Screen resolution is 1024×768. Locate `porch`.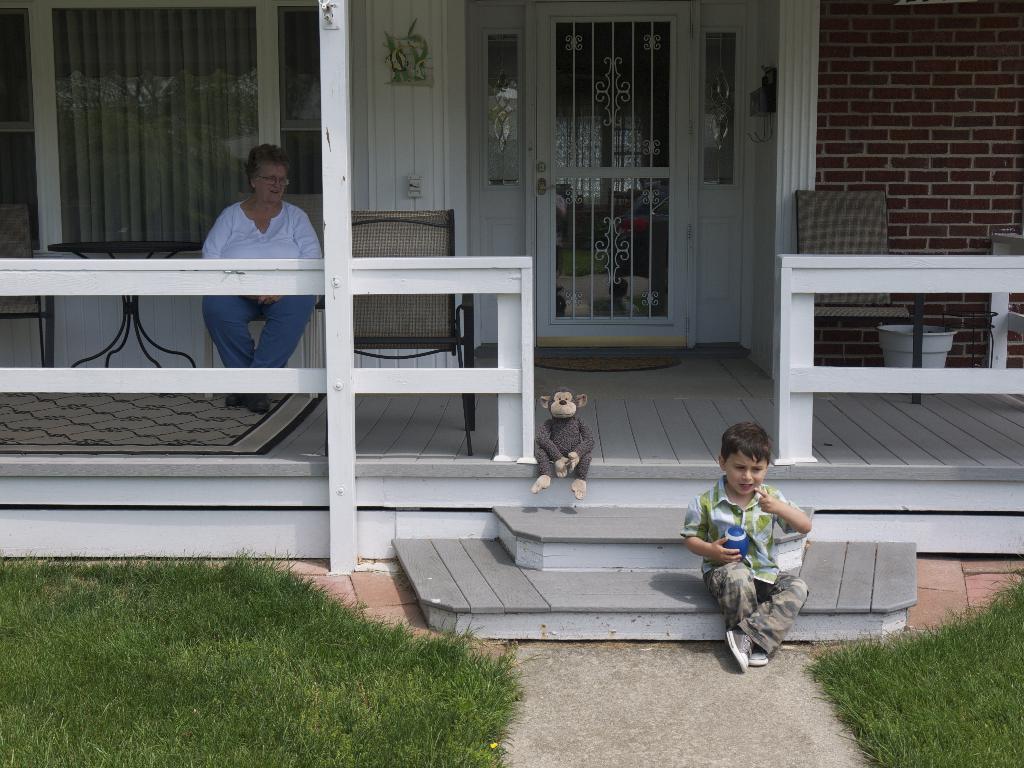
<bbox>0, 342, 1023, 467</bbox>.
